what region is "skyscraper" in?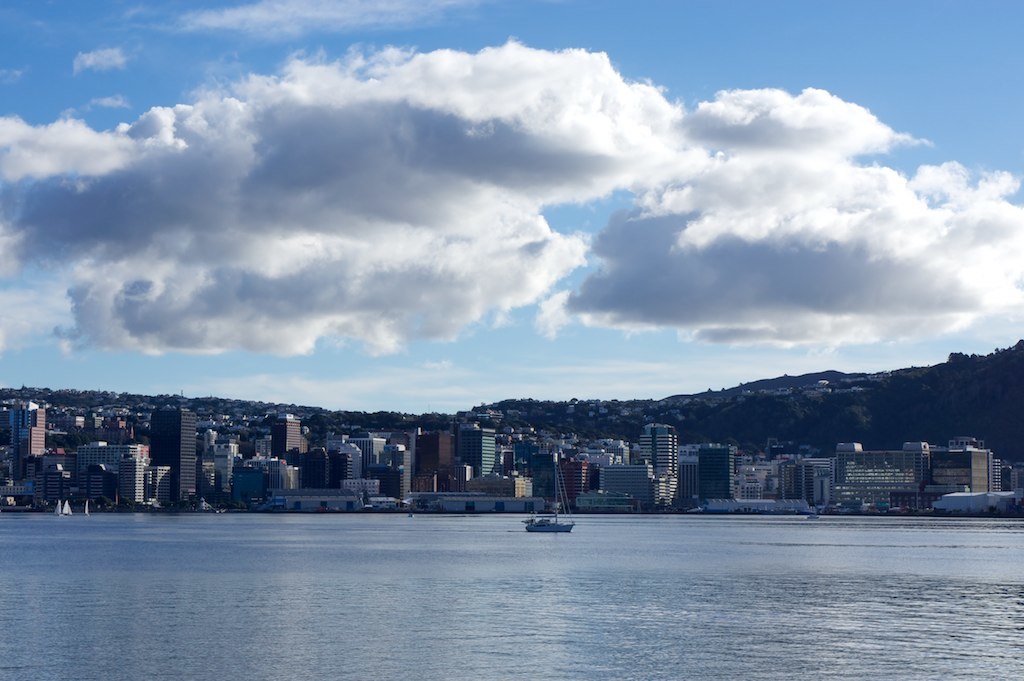
(120,458,146,505).
